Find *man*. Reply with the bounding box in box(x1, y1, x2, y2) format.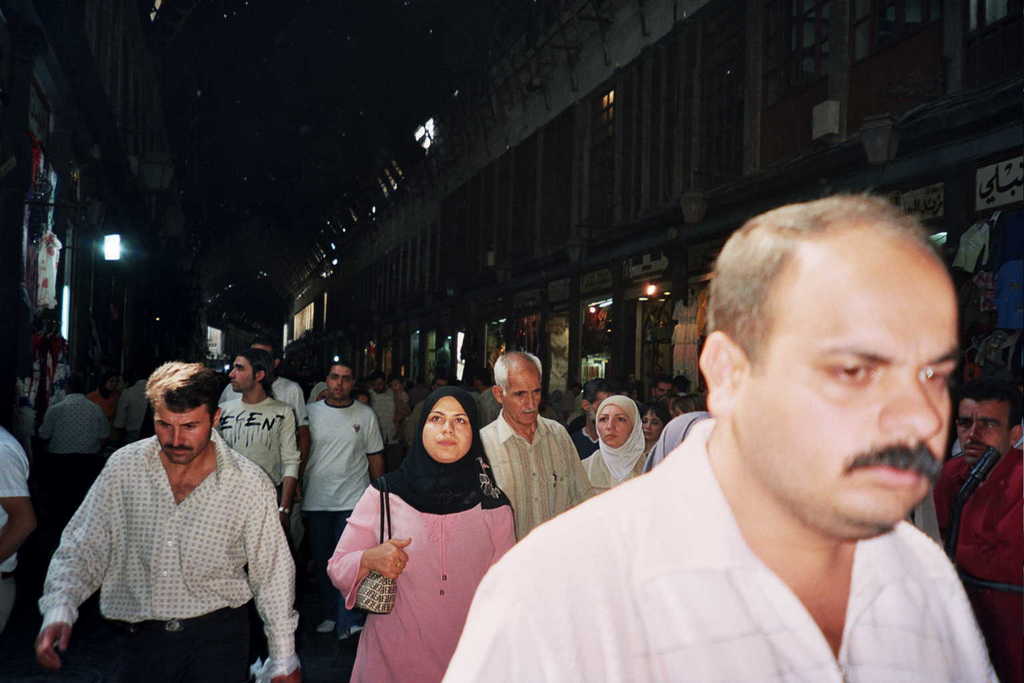
box(211, 344, 309, 524).
